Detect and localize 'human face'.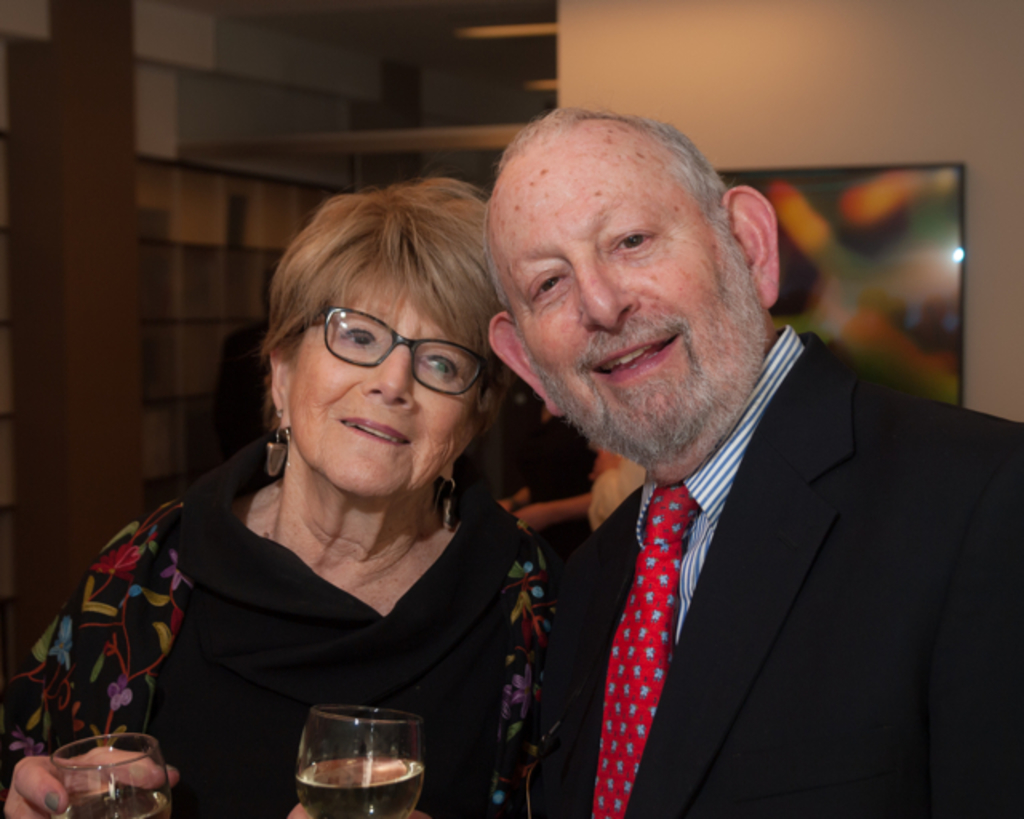
Localized at (left=288, top=283, right=483, bottom=496).
